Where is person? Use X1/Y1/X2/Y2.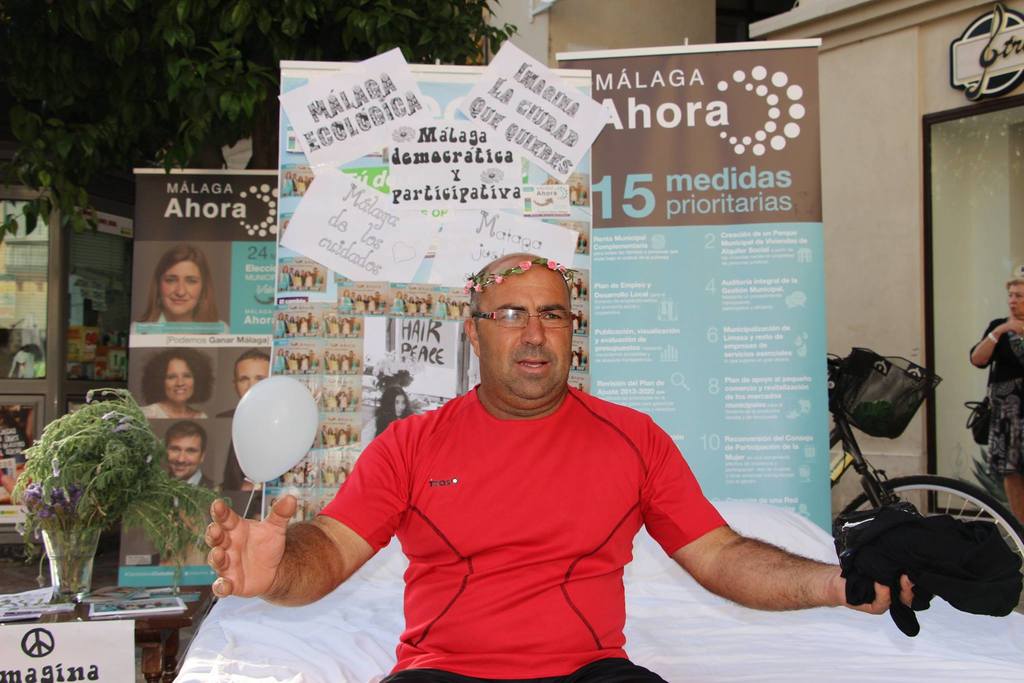
136/340/219/425.
